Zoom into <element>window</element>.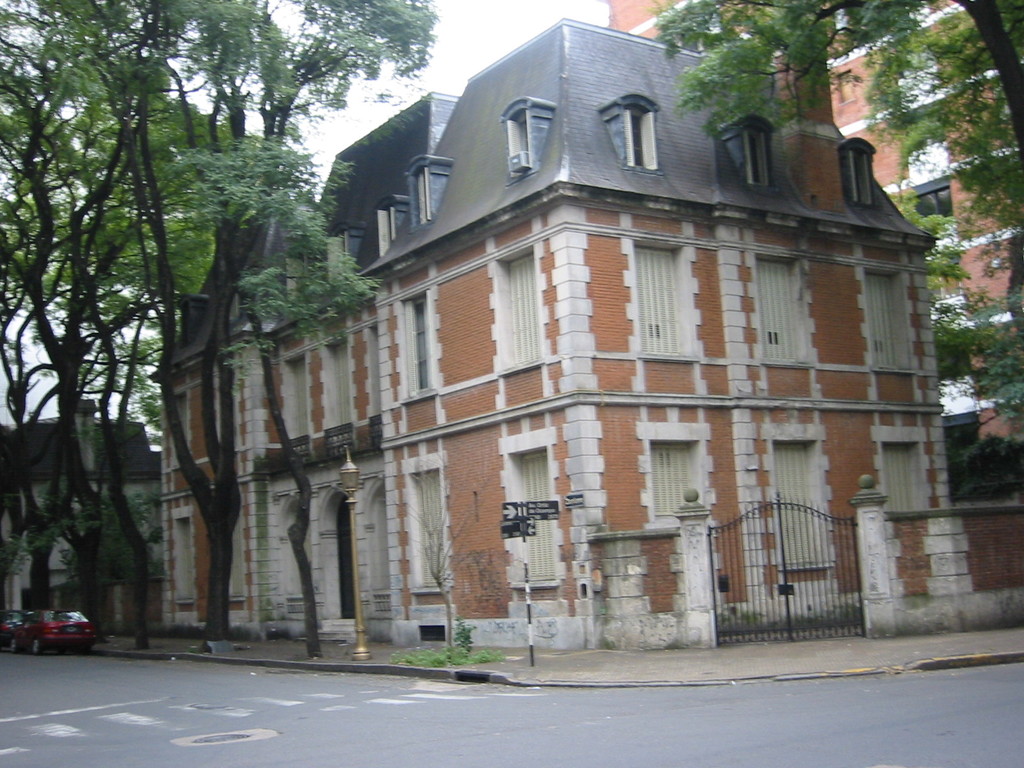
Zoom target: 633, 242, 687, 348.
